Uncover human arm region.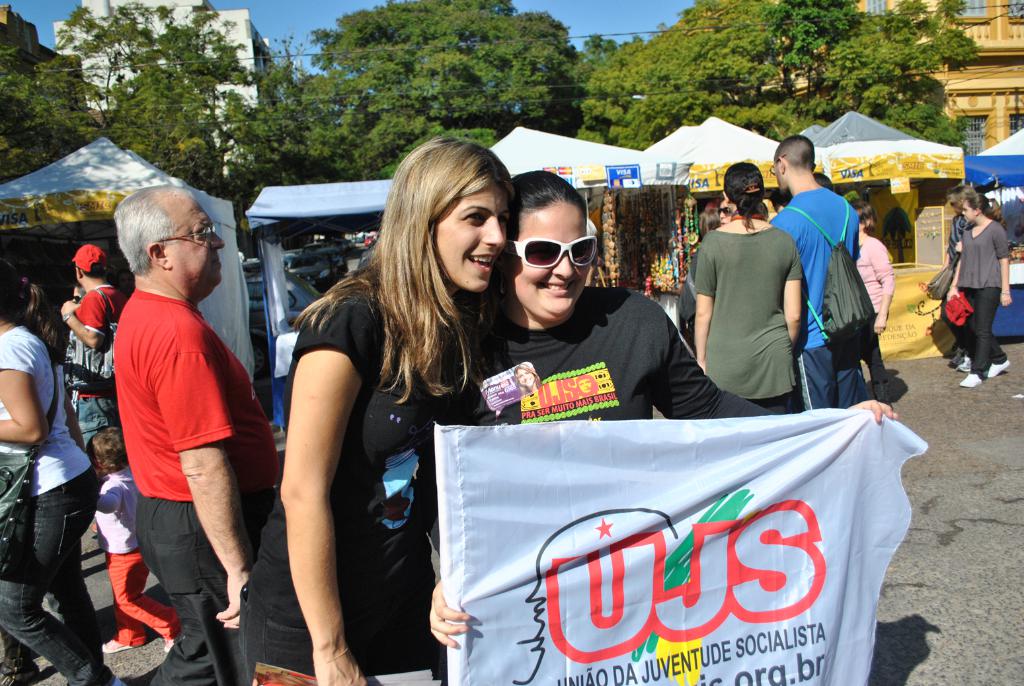
Uncovered: {"left": 688, "top": 232, "right": 711, "bottom": 373}.
